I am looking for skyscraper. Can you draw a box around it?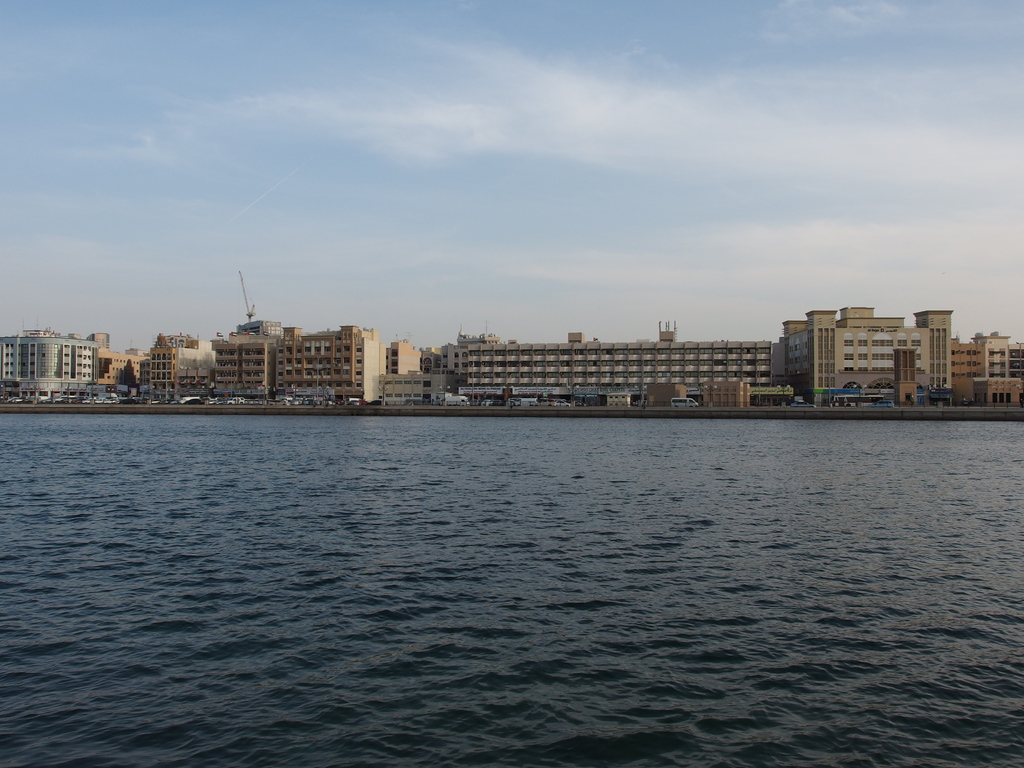
Sure, the bounding box is Rect(150, 333, 182, 394).
